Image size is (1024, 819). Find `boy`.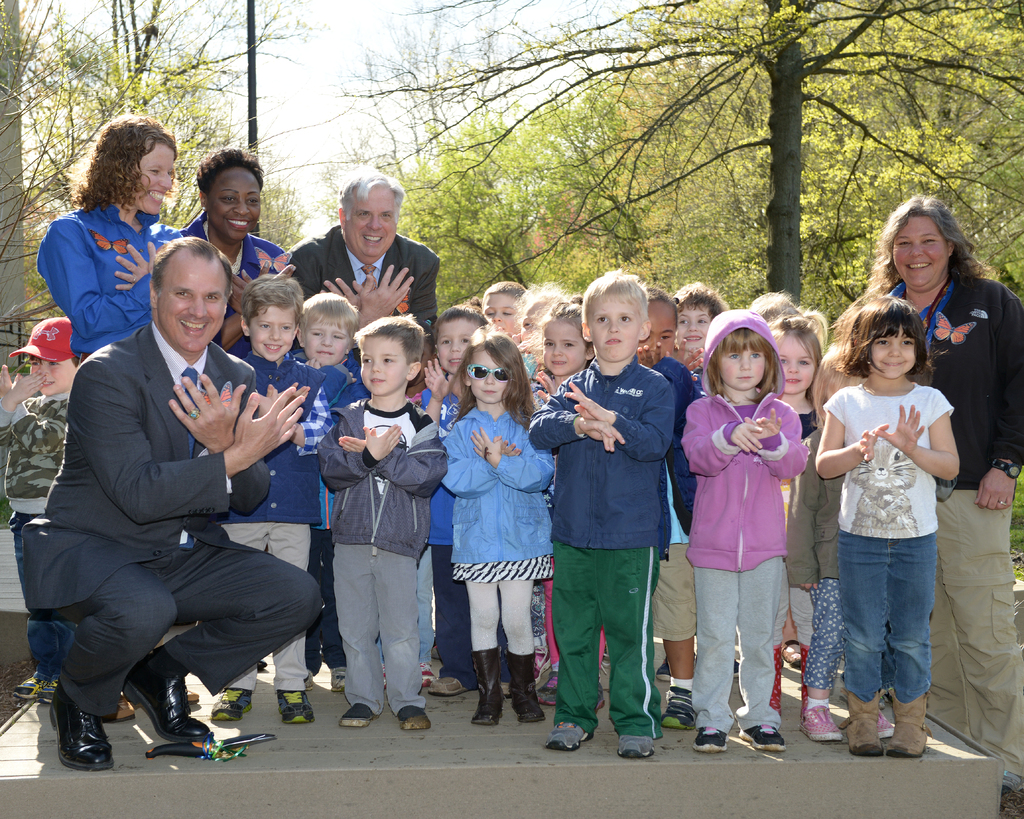
rect(292, 293, 368, 692).
